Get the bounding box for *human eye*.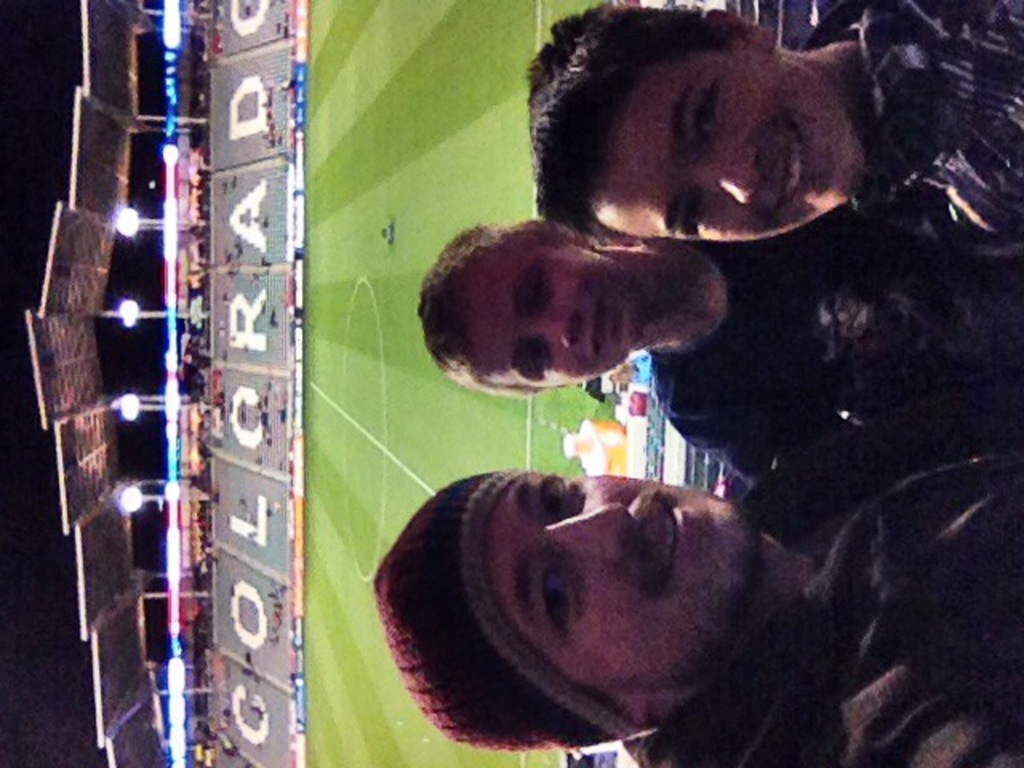
{"x1": 675, "y1": 187, "x2": 701, "y2": 242}.
